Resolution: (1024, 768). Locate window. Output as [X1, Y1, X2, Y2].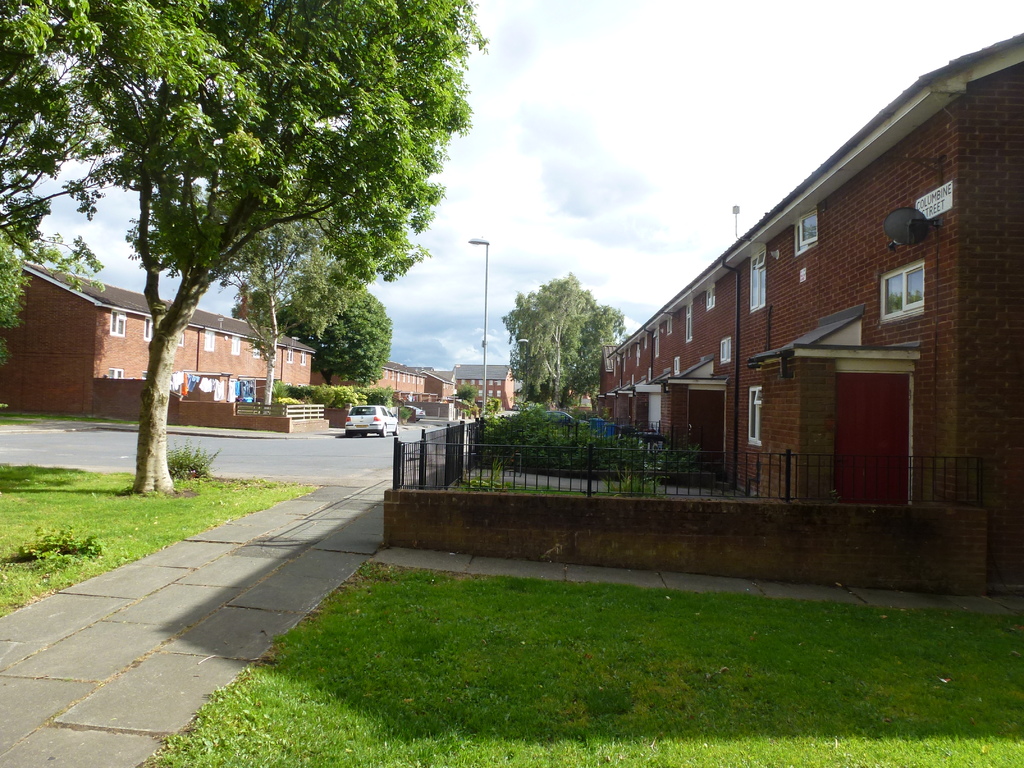
[612, 359, 618, 379].
